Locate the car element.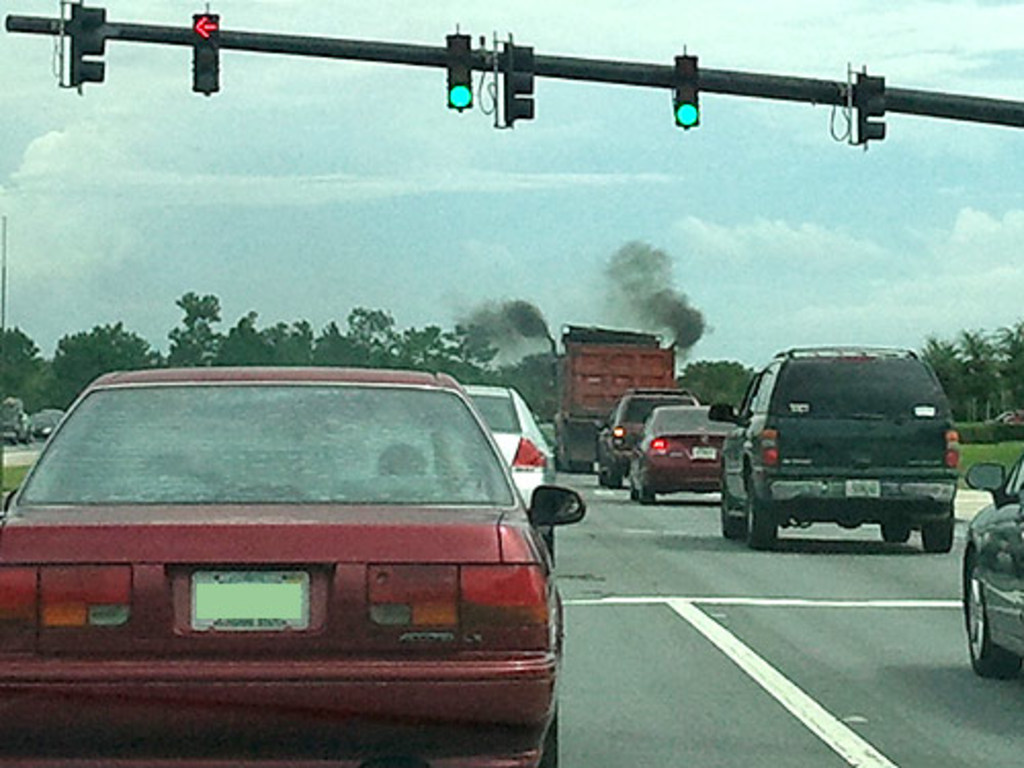
Element bbox: locate(4, 406, 33, 444).
